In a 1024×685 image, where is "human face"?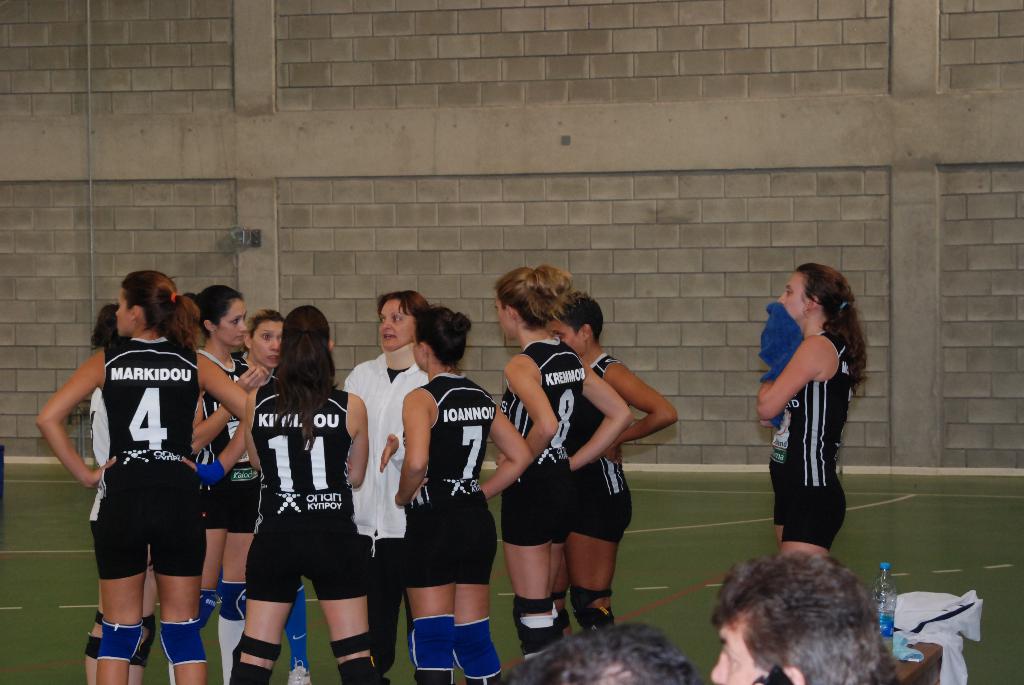
(488,295,519,338).
